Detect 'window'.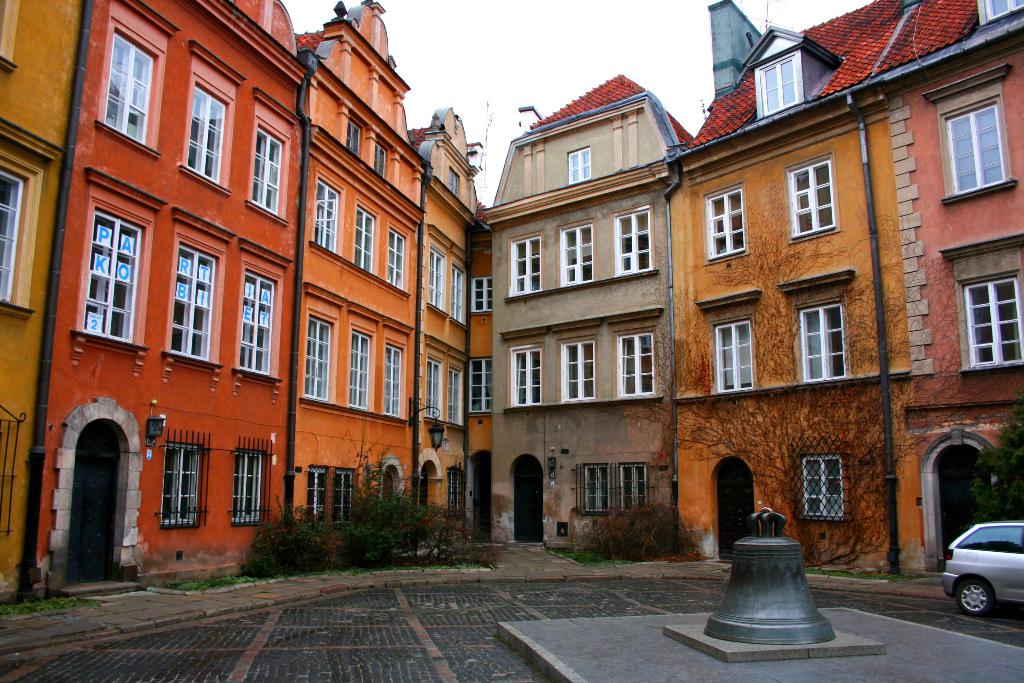
Detected at [616,338,655,395].
